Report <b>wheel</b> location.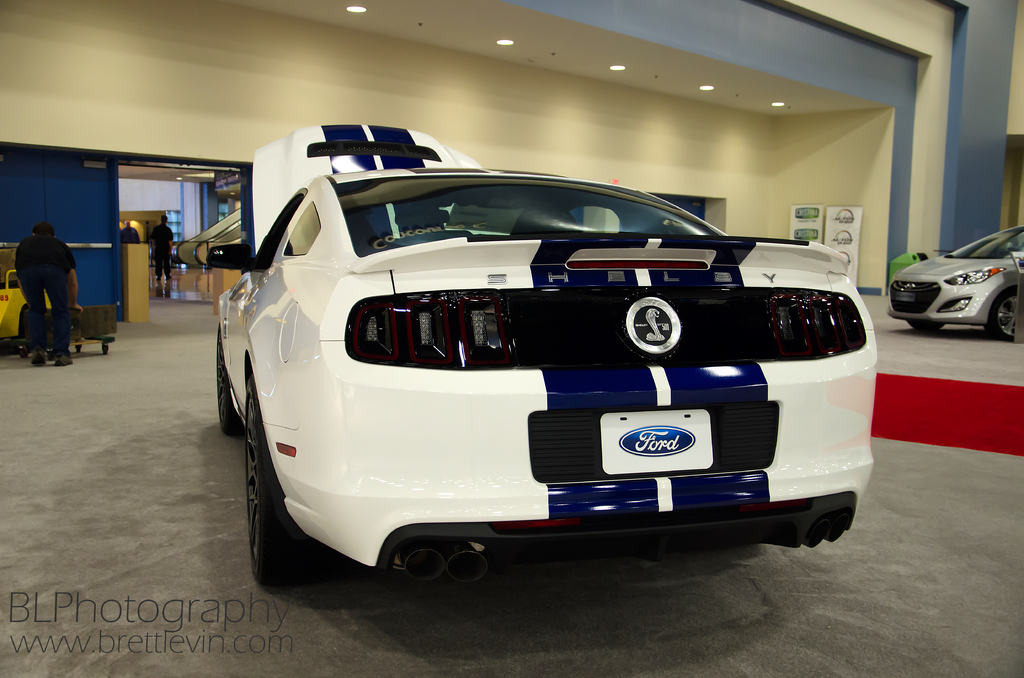
Report: <region>216, 328, 244, 439</region>.
